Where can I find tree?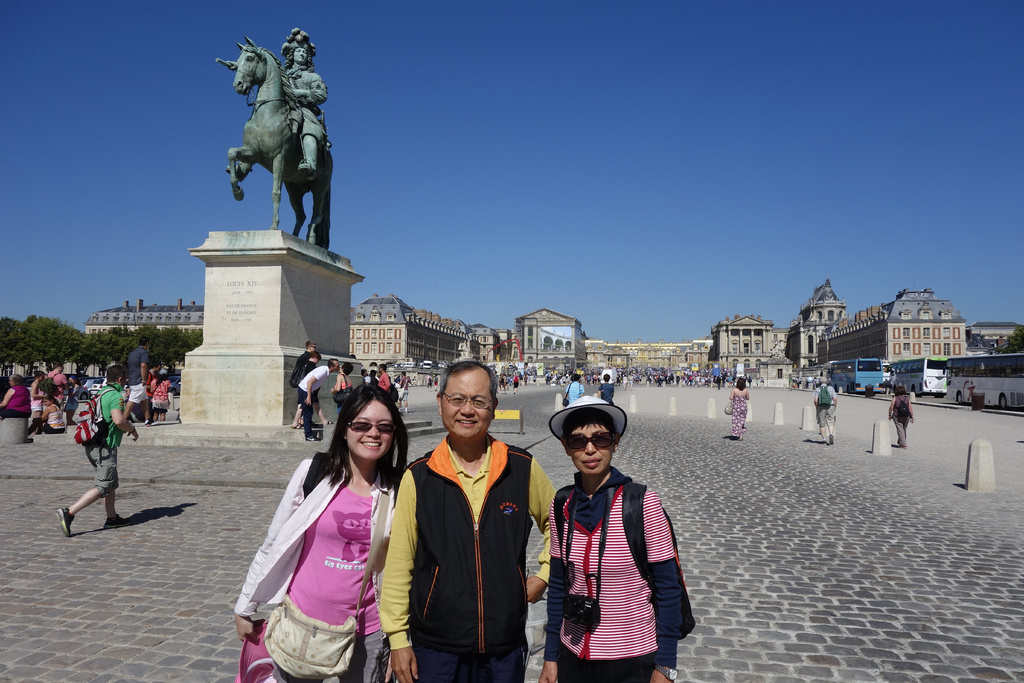
You can find it at box=[994, 327, 1023, 354].
